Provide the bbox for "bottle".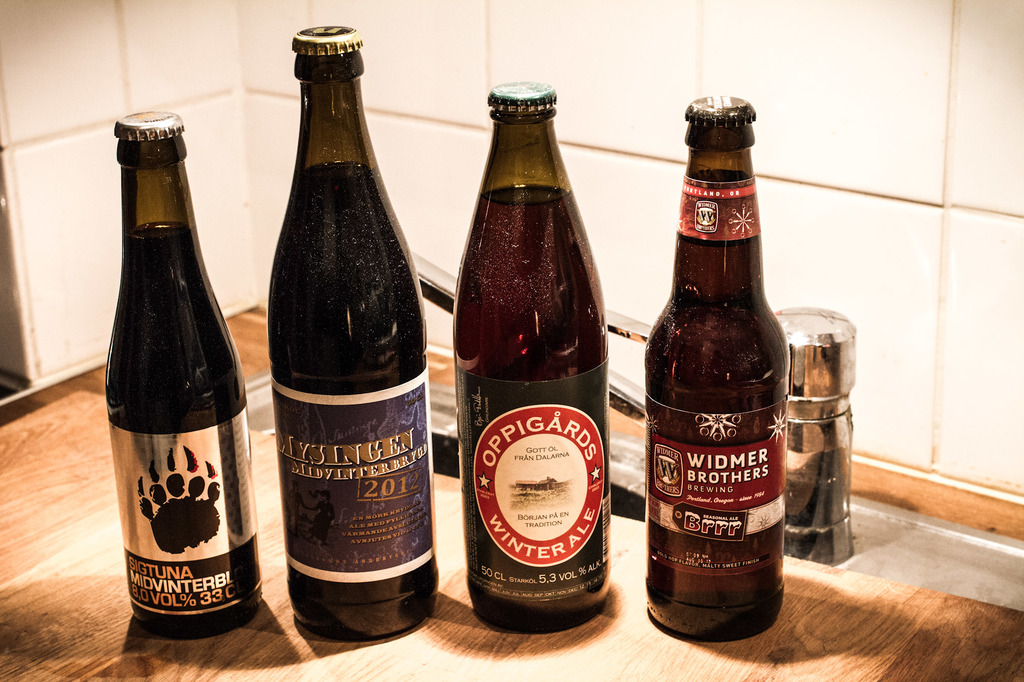
444/81/628/637.
